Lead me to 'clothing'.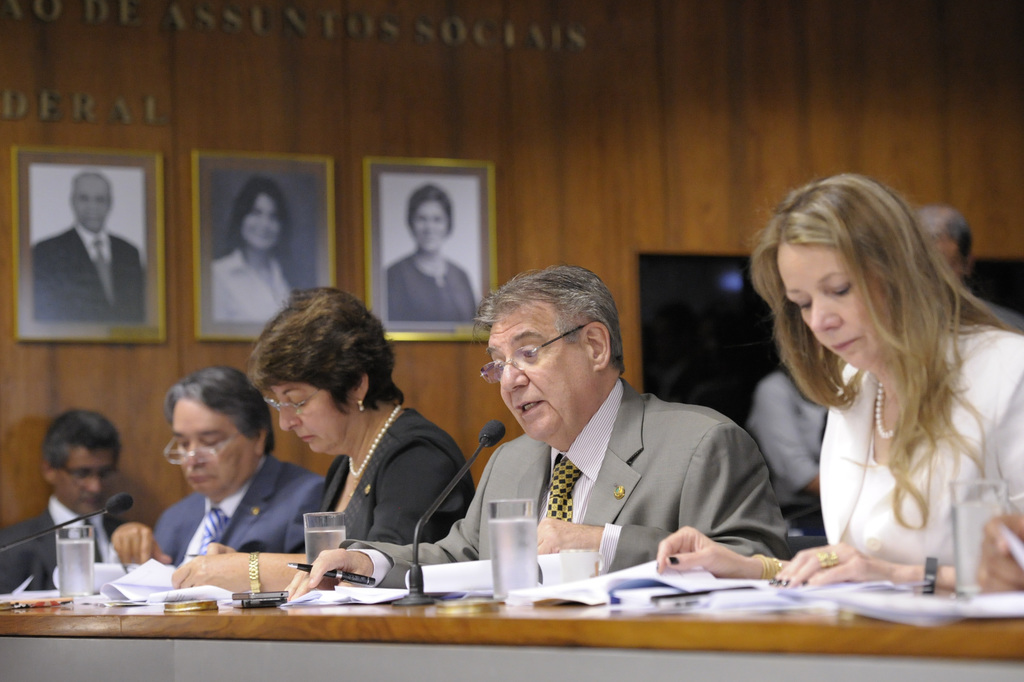
Lead to 282/405/476/543.
